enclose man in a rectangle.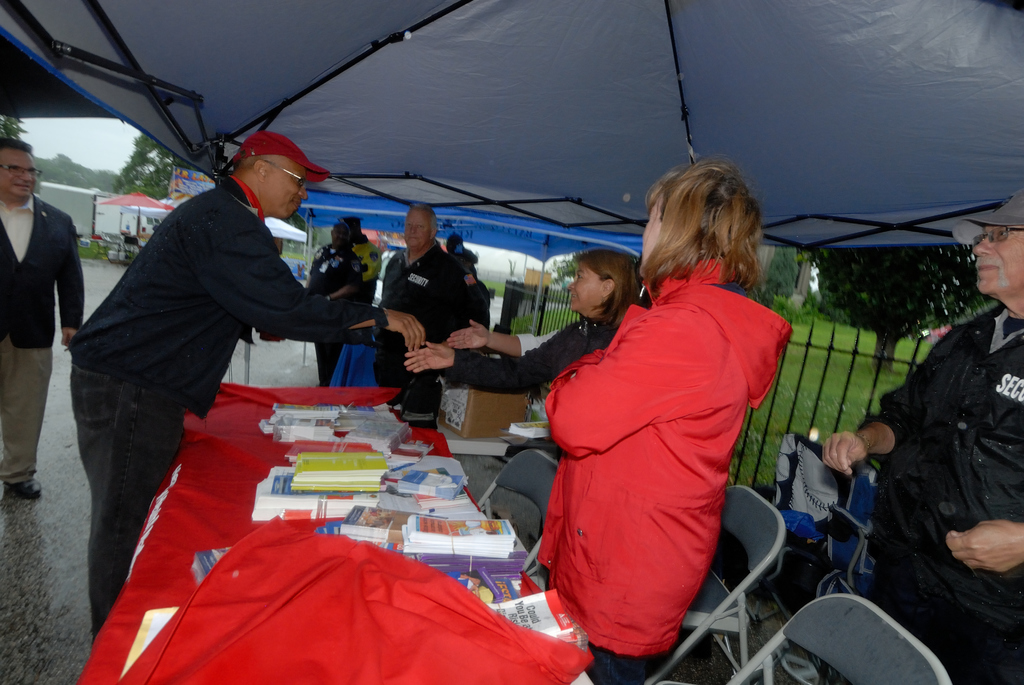
{"left": 821, "top": 190, "right": 1023, "bottom": 684}.
